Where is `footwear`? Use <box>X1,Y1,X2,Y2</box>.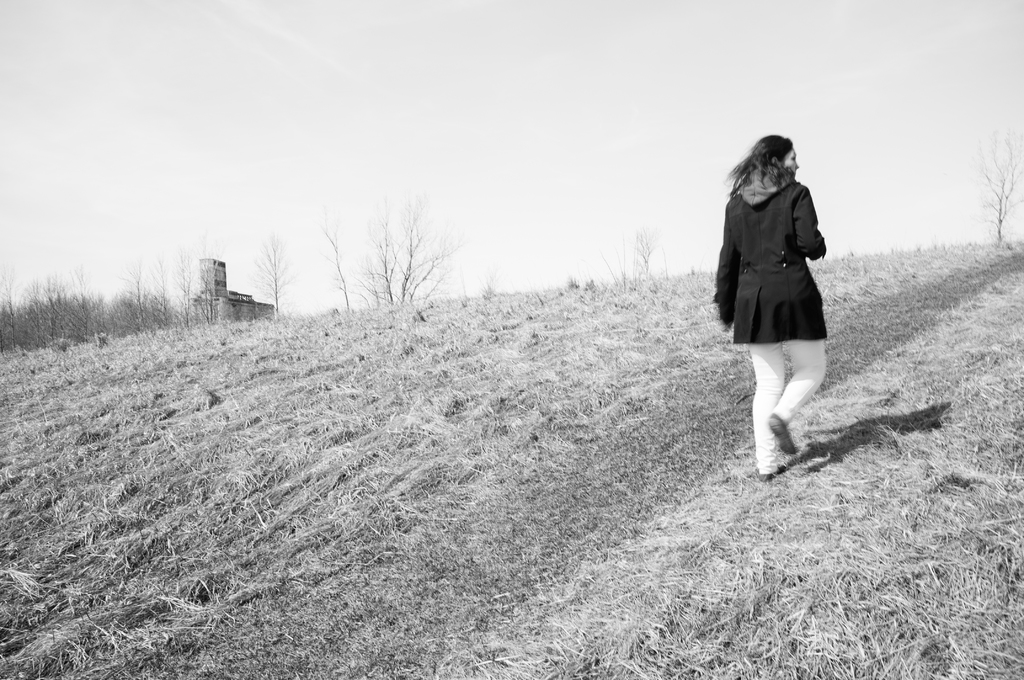
<box>766,413,797,457</box>.
